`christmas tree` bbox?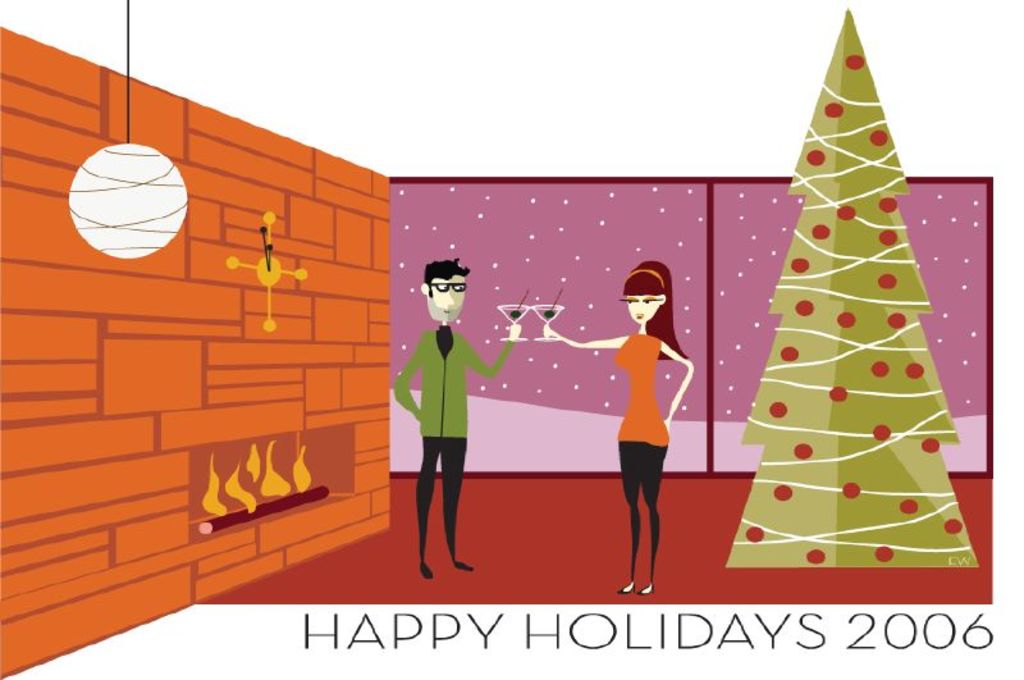
crop(722, 3, 987, 571)
